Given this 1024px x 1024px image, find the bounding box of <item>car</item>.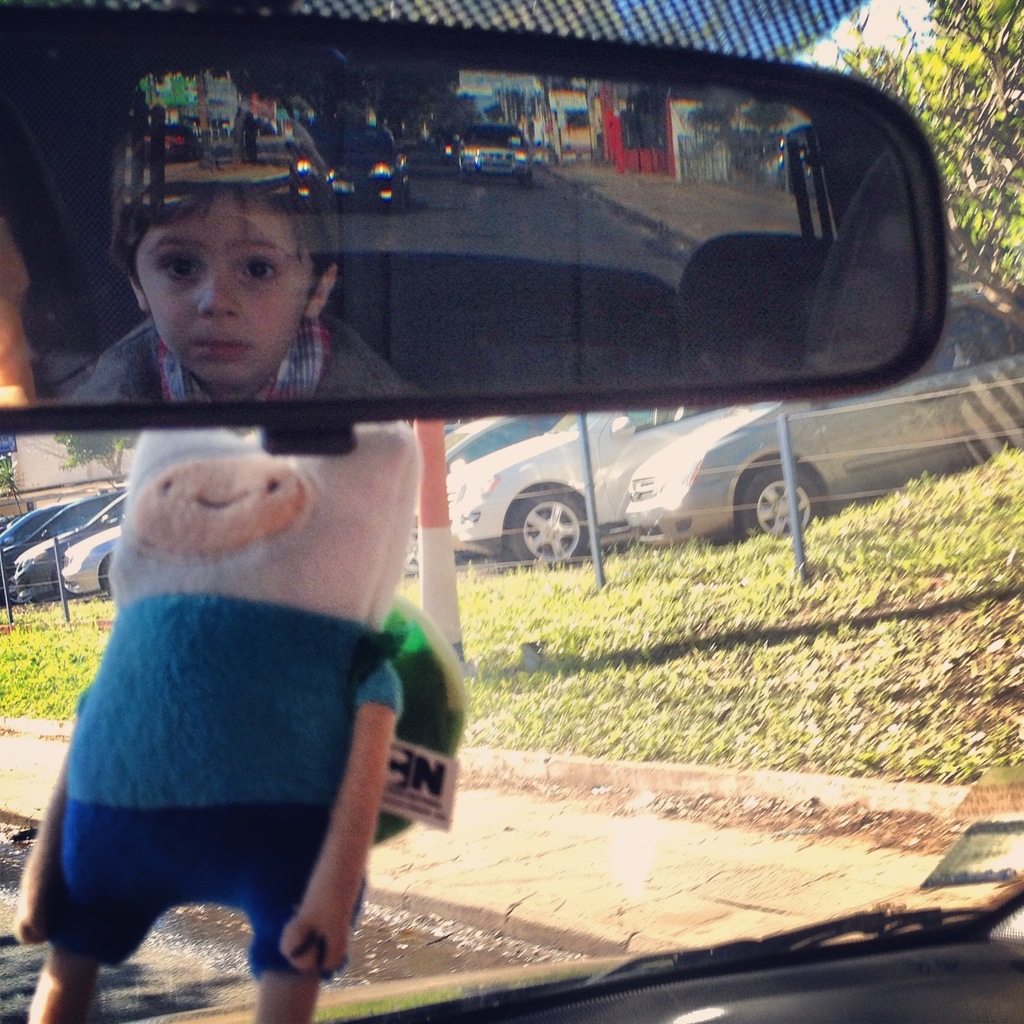
Rect(623, 280, 1023, 540).
